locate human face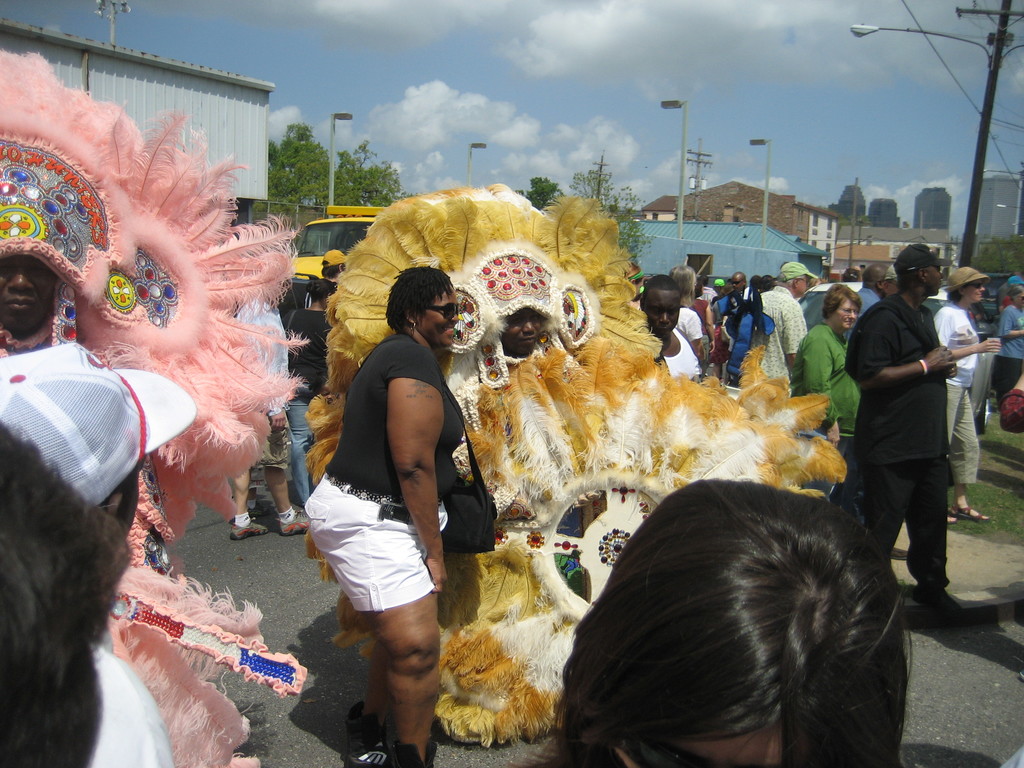
x1=833 y1=294 x2=855 y2=331
